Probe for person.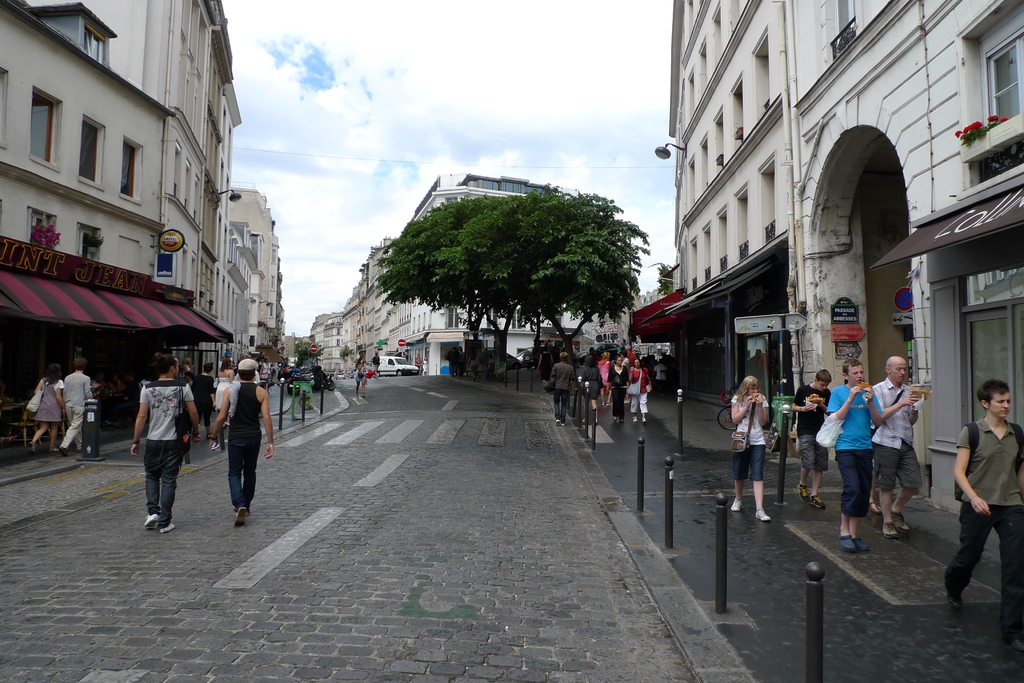
Probe result: pyautogui.locateOnScreen(31, 362, 68, 451).
